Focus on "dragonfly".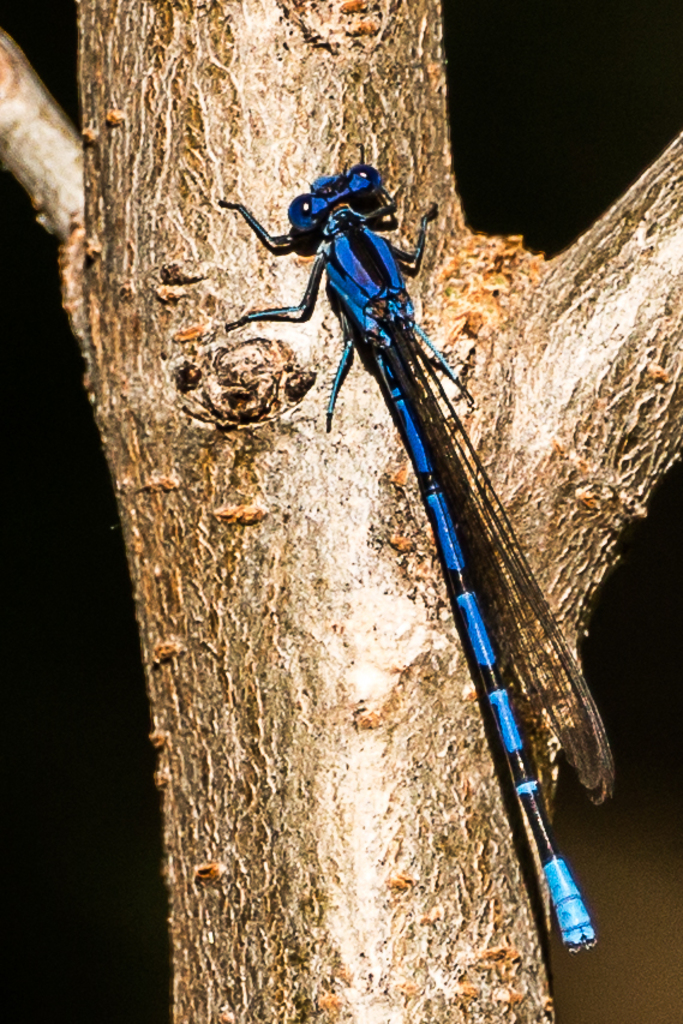
Focused at locate(226, 139, 613, 958).
